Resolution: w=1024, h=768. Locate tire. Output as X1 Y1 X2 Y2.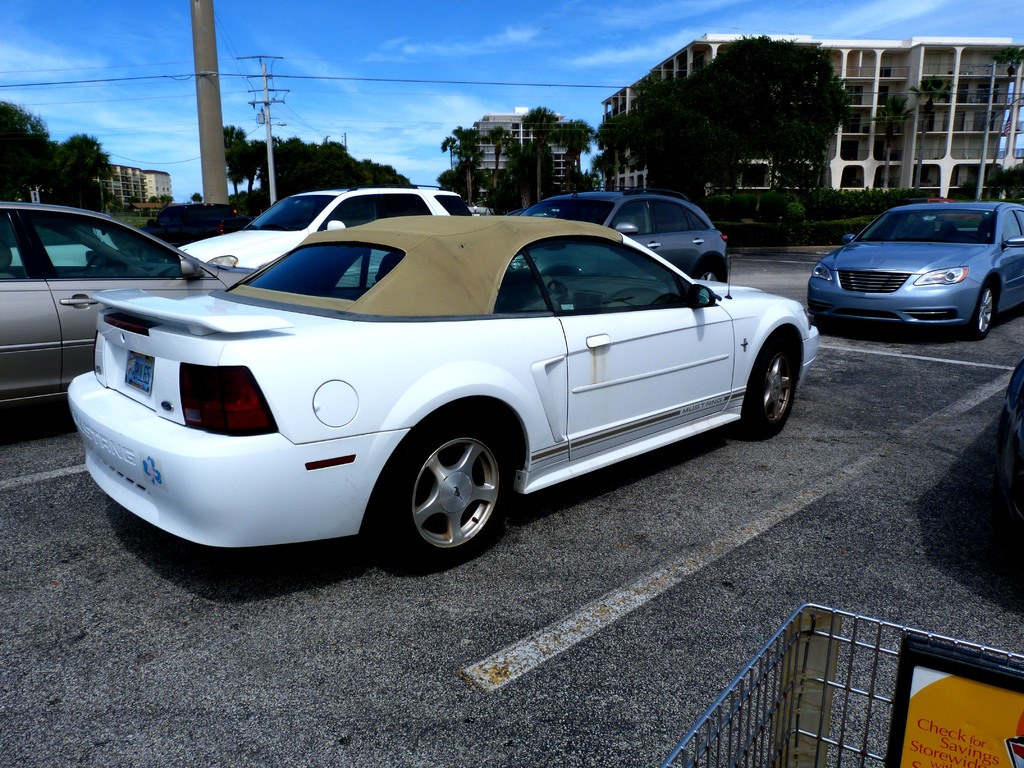
371 410 514 574.
